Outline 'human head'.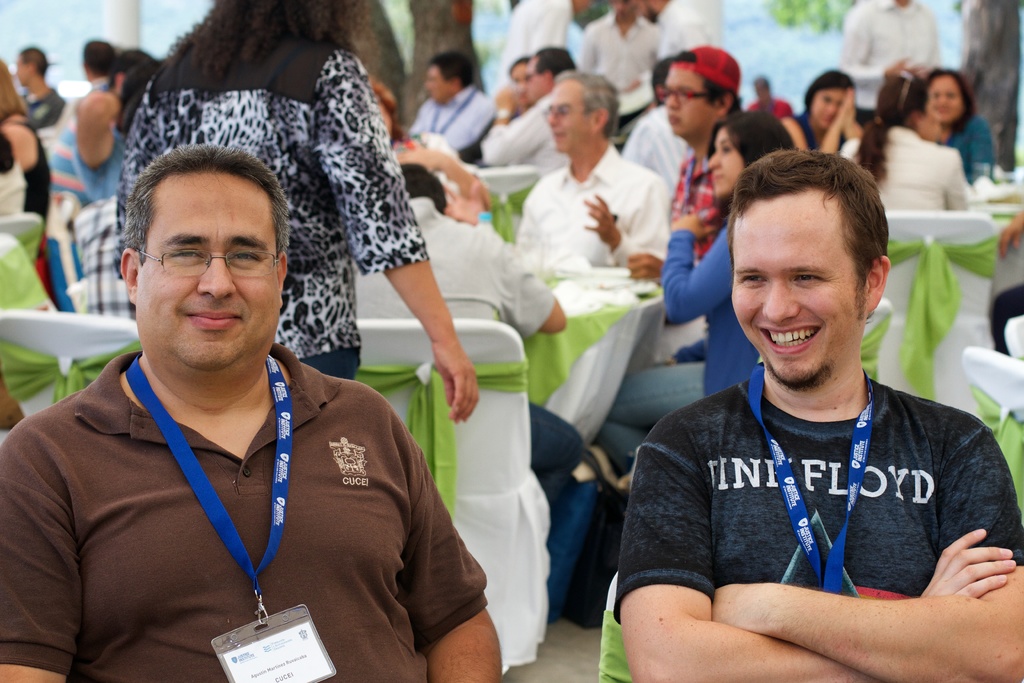
Outline: [x1=110, y1=40, x2=152, y2=83].
